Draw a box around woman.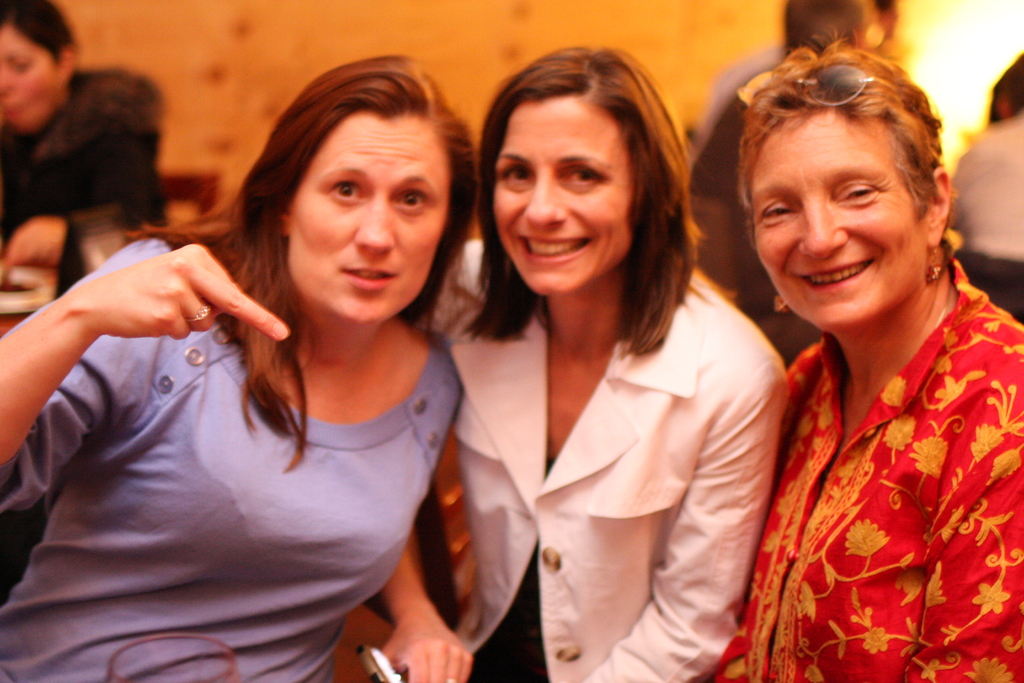
locate(698, 45, 1023, 682).
